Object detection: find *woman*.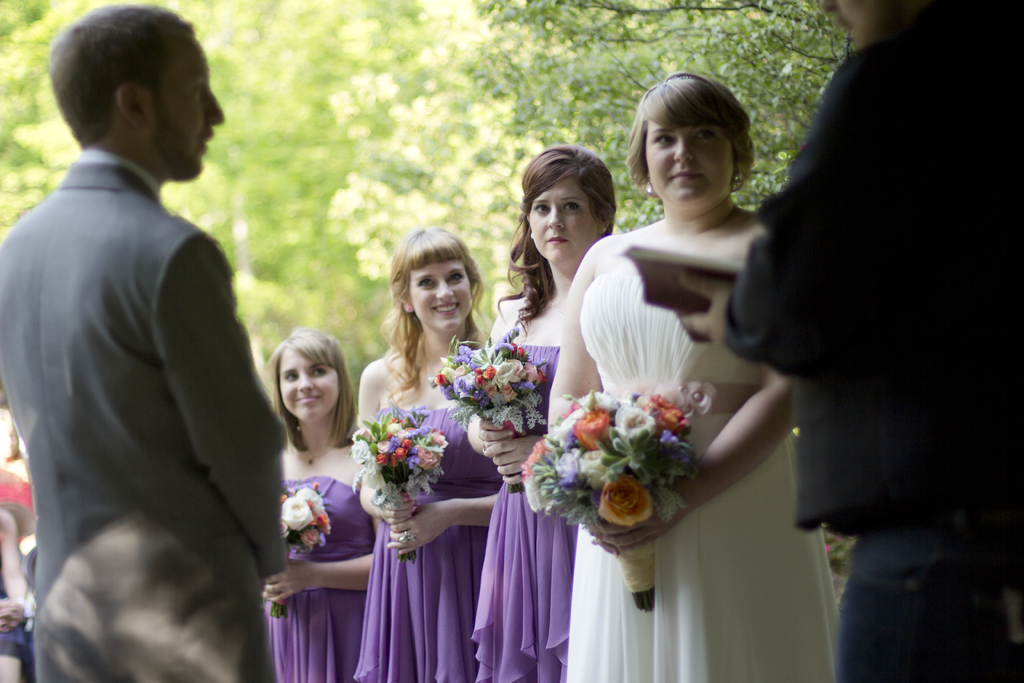
l=341, t=225, r=506, b=676.
